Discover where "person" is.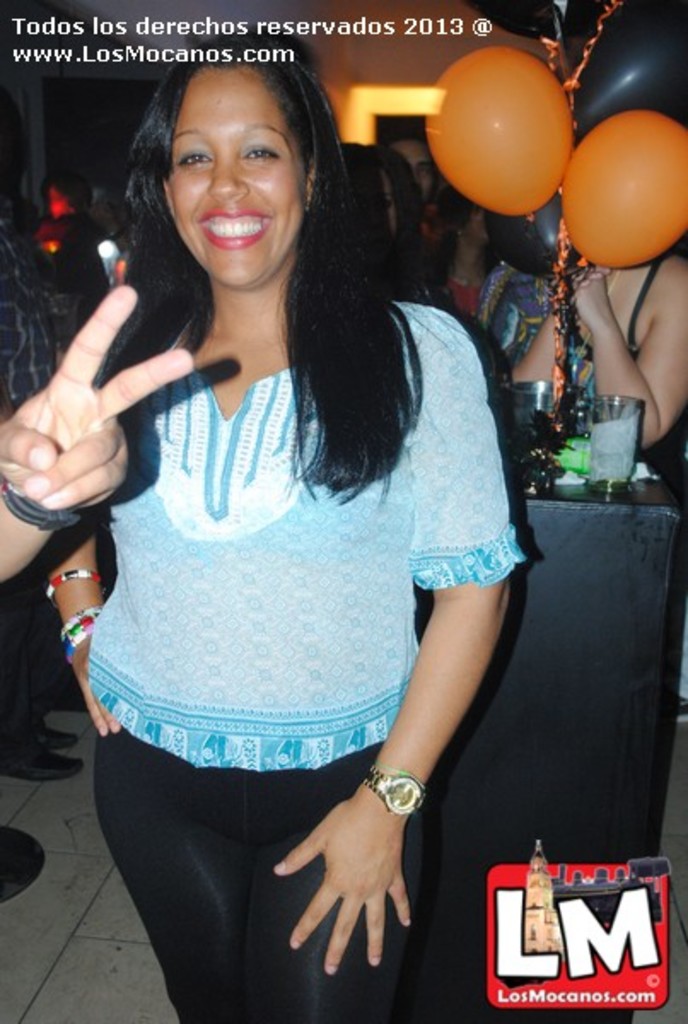
Discovered at <bbox>369, 130, 439, 282</bbox>.
